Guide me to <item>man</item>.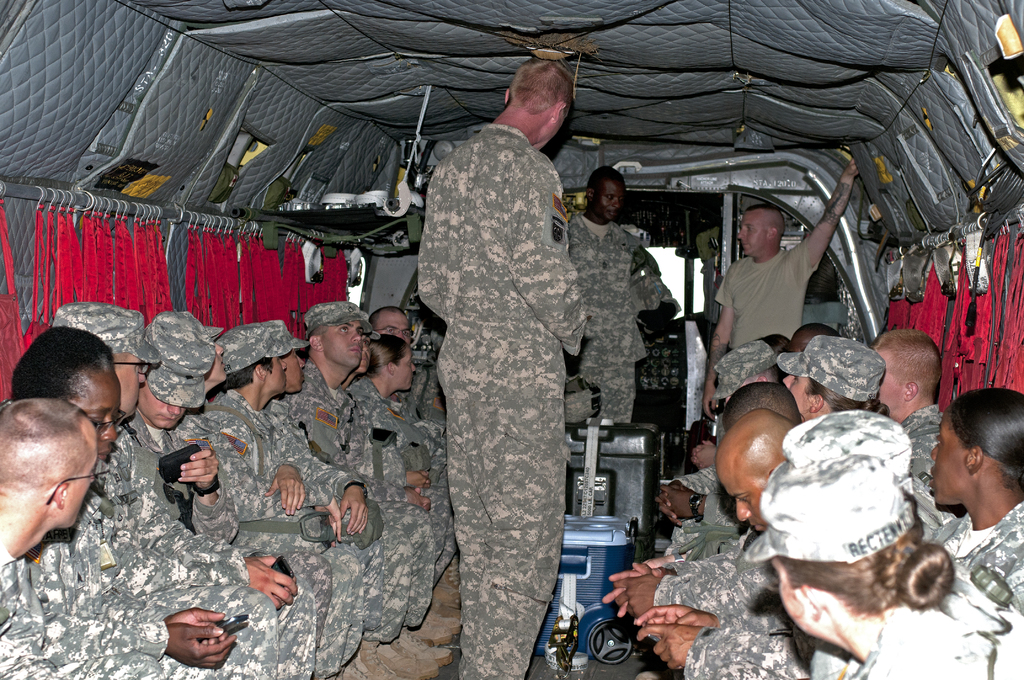
Guidance: [left=51, top=303, right=313, bottom=679].
